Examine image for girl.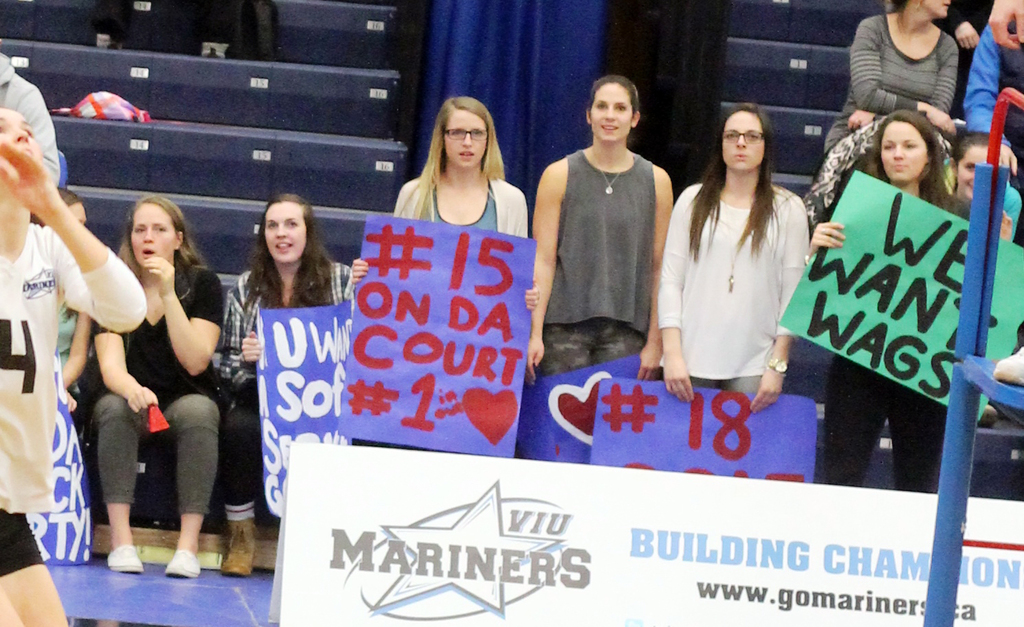
Examination result: 659 105 810 416.
